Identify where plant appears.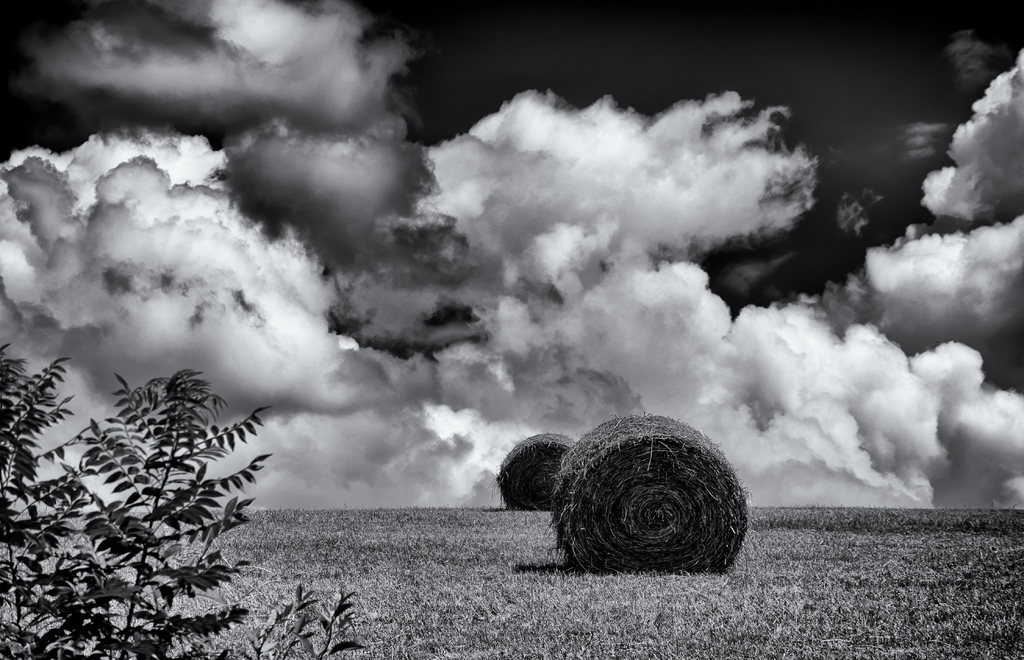
Appears at (x1=0, y1=341, x2=277, y2=659).
